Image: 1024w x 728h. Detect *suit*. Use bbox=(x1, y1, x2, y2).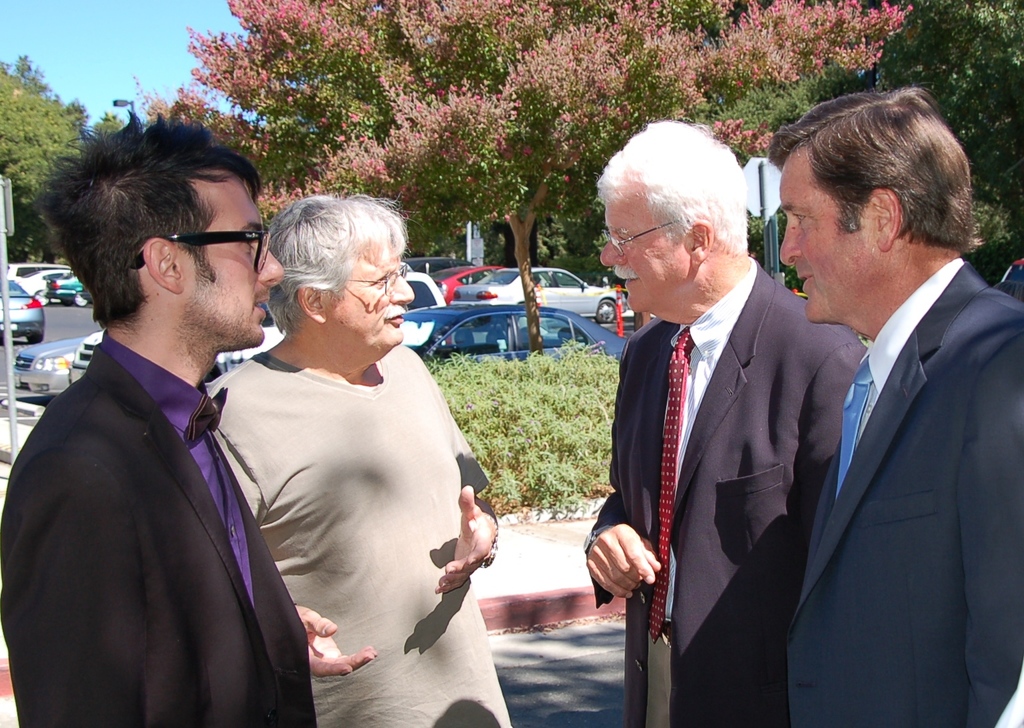
bbox=(785, 258, 1023, 727).
